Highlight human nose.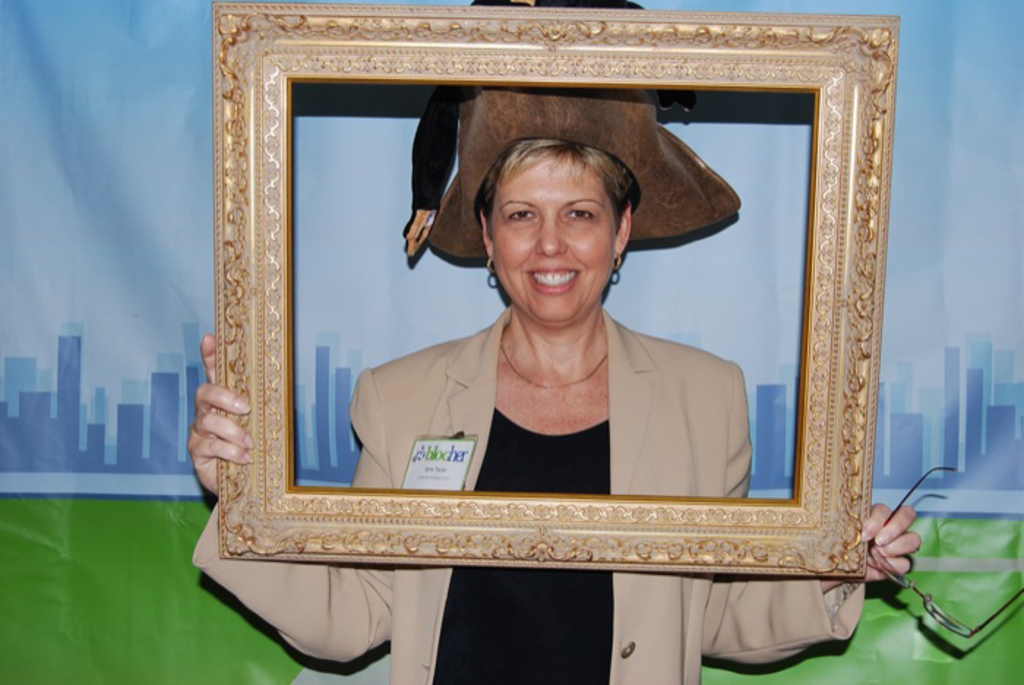
Highlighted region: l=534, t=217, r=566, b=258.
